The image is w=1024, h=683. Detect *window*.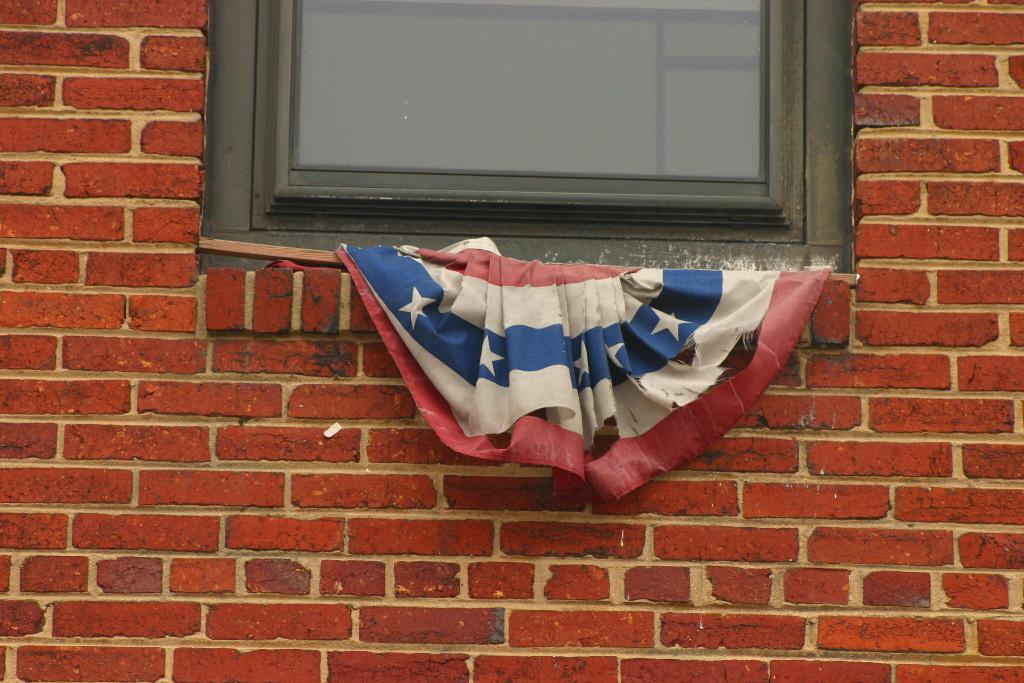
Detection: [left=202, top=0, right=860, bottom=233].
